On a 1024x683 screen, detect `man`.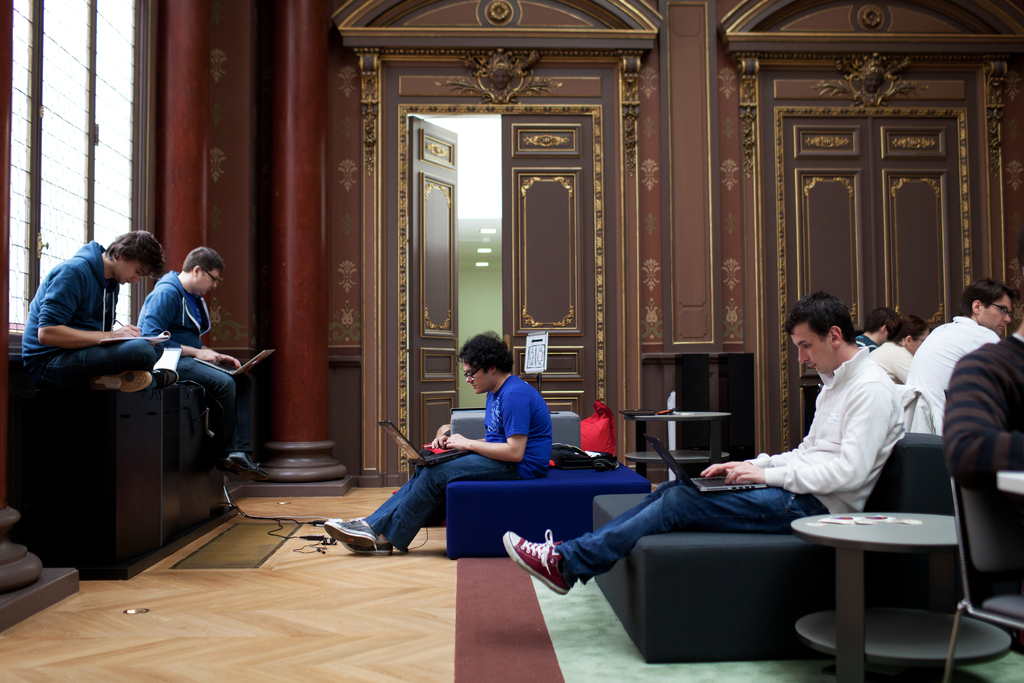
x1=942 y1=314 x2=1023 y2=493.
